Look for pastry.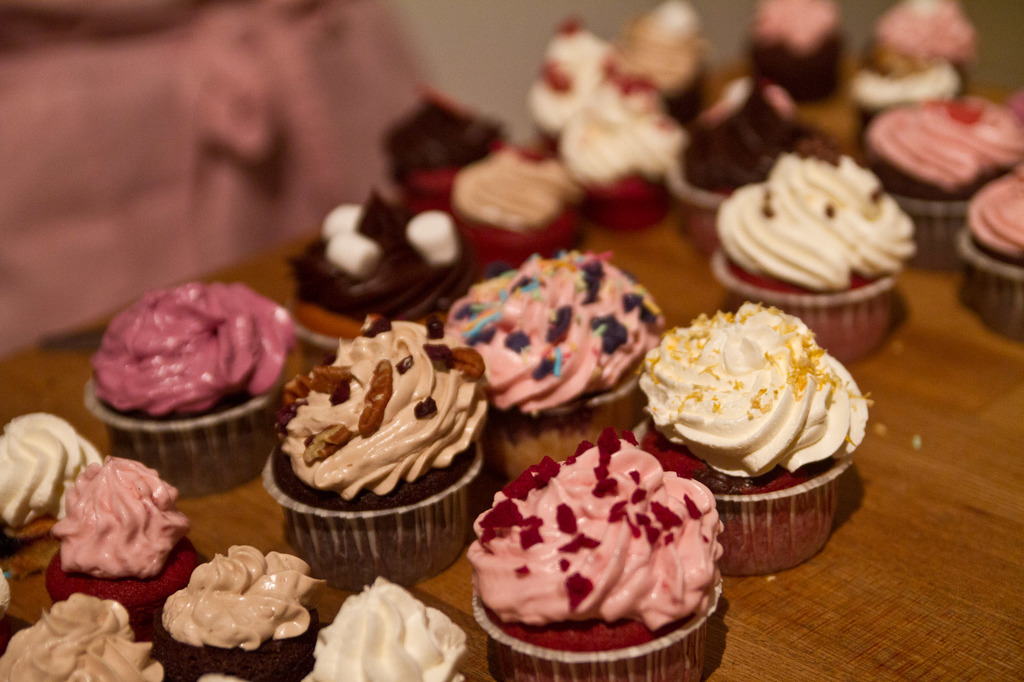
Found: locate(292, 574, 472, 681).
